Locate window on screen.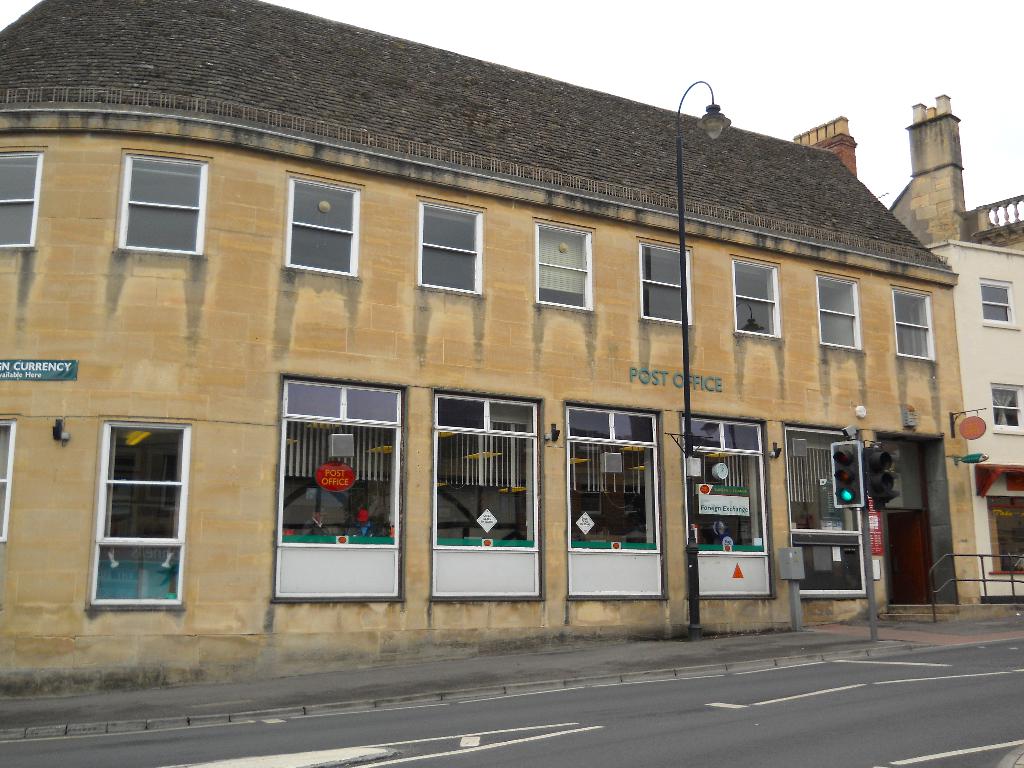
On screen at BBox(989, 386, 1023, 431).
